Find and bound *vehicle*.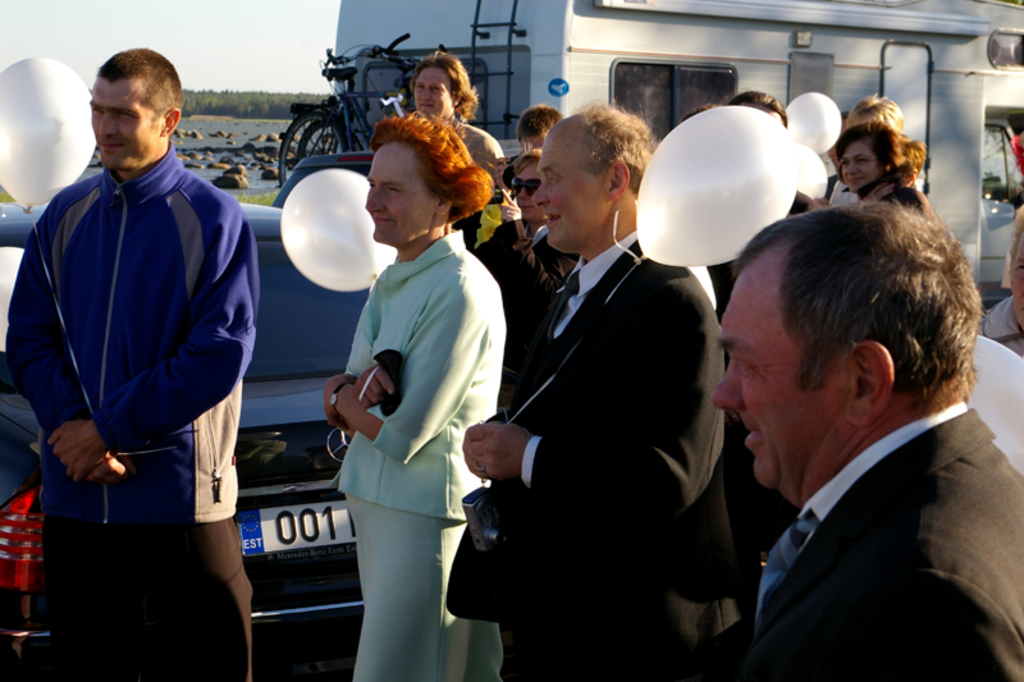
Bound: l=330, t=0, r=1023, b=311.
